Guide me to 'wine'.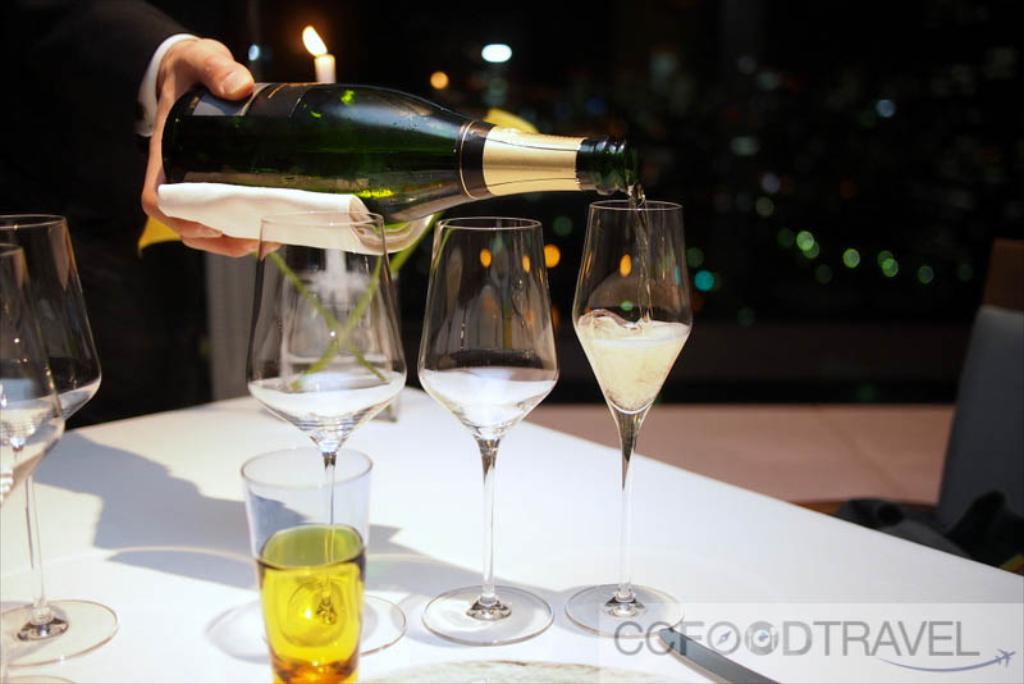
Guidance: Rect(159, 76, 650, 245).
